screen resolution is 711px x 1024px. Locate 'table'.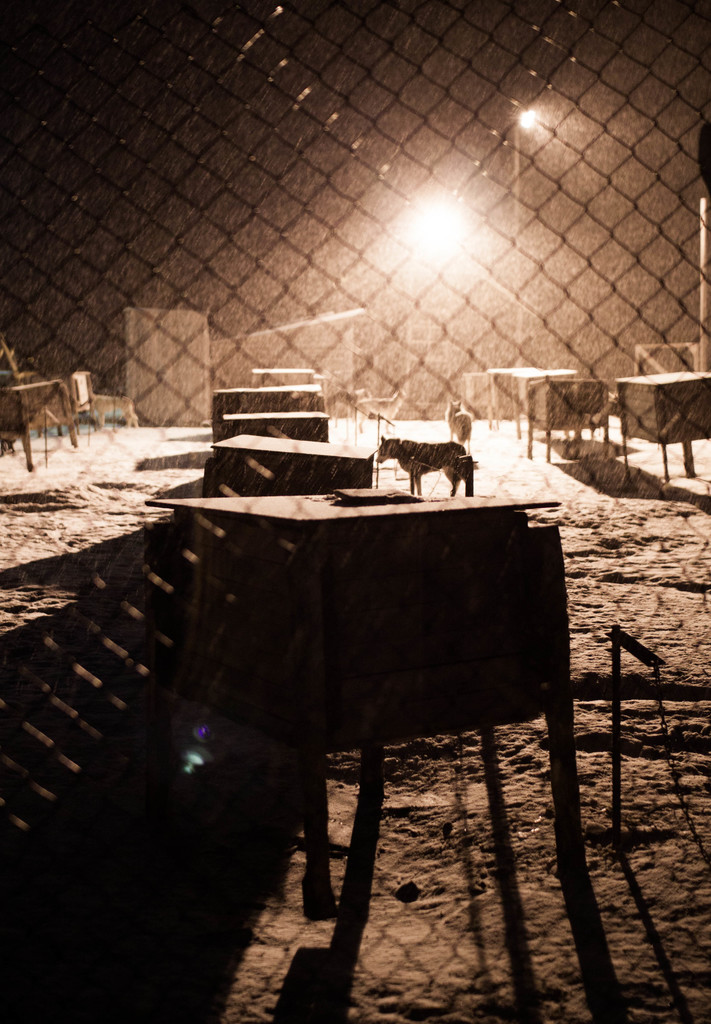
615:367:710:492.
